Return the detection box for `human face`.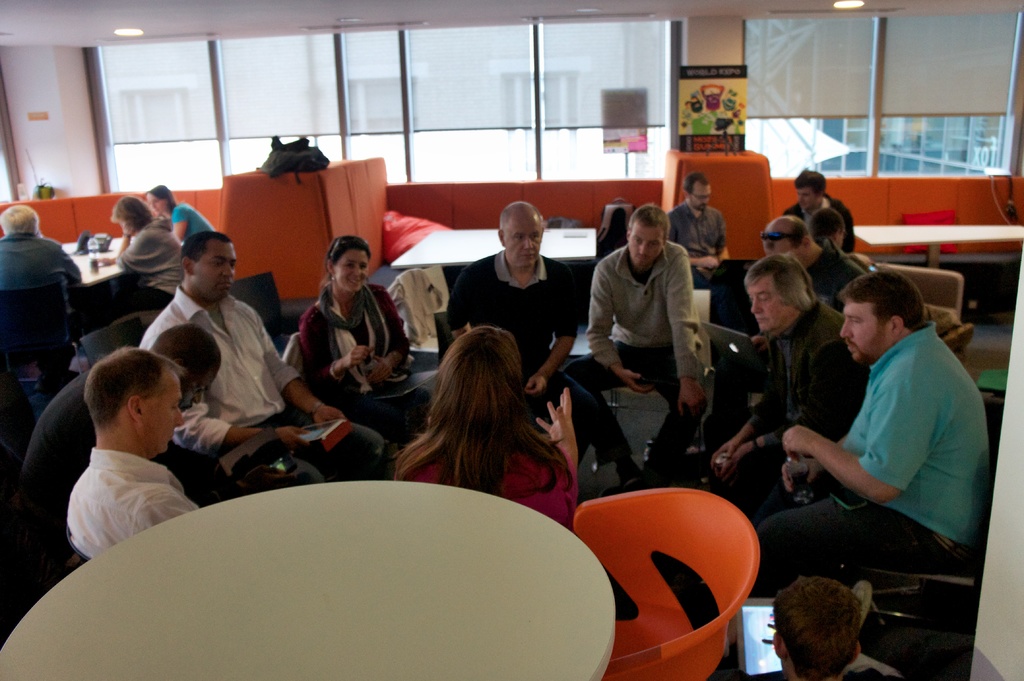
x1=746 y1=277 x2=788 y2=331.
